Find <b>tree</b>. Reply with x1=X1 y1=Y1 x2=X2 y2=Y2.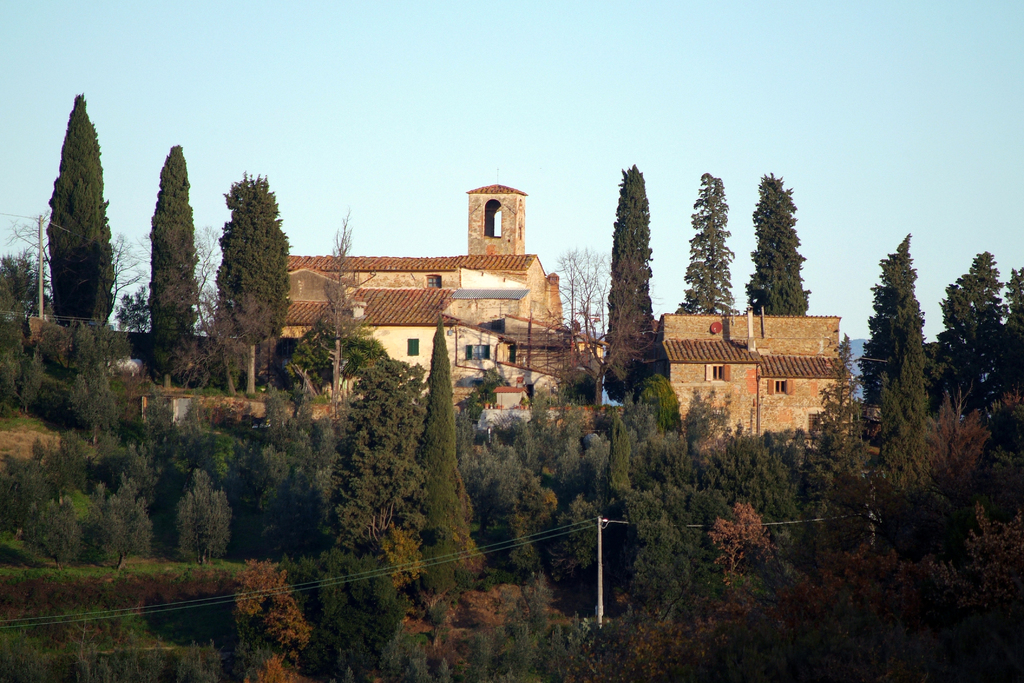
x1=678 y1=172 x2=741 y2=316.
